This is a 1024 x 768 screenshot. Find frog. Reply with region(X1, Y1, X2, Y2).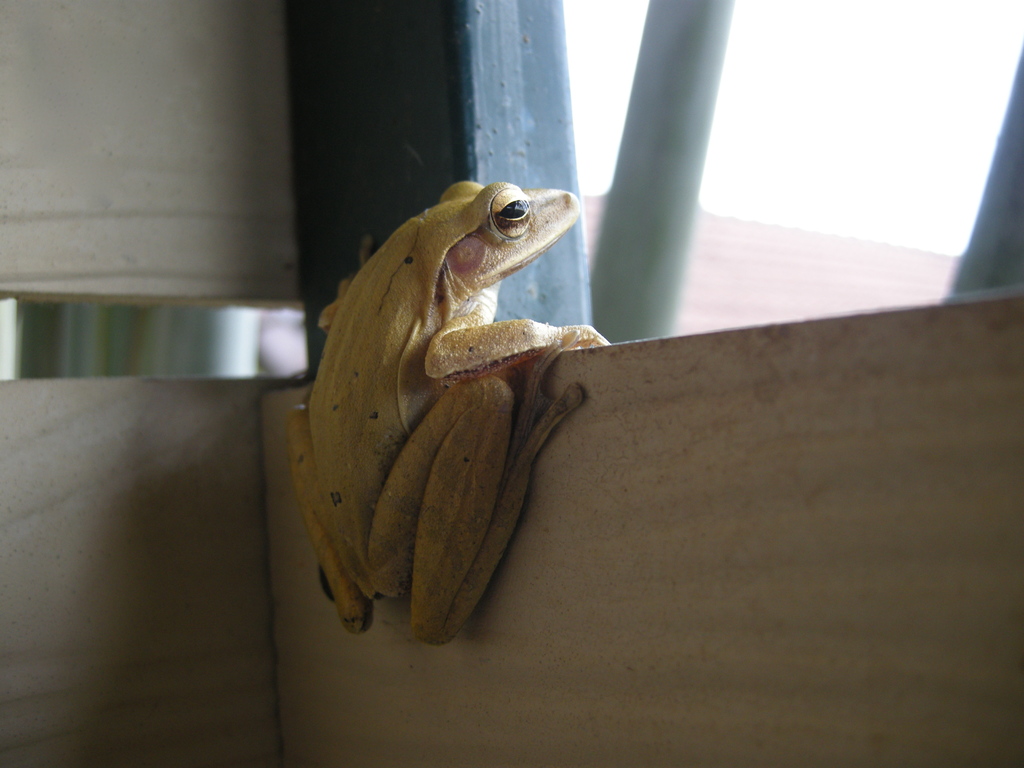
region(284, 179, 609, 646).
